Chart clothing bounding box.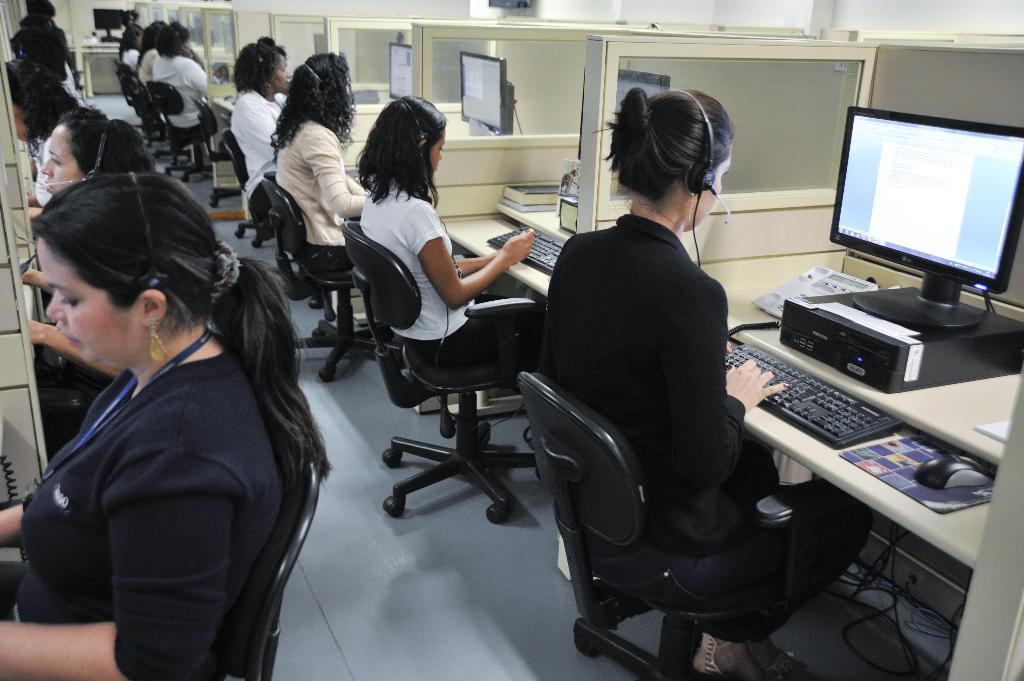
Charted: l=228, t=84, r=294, b=196.
